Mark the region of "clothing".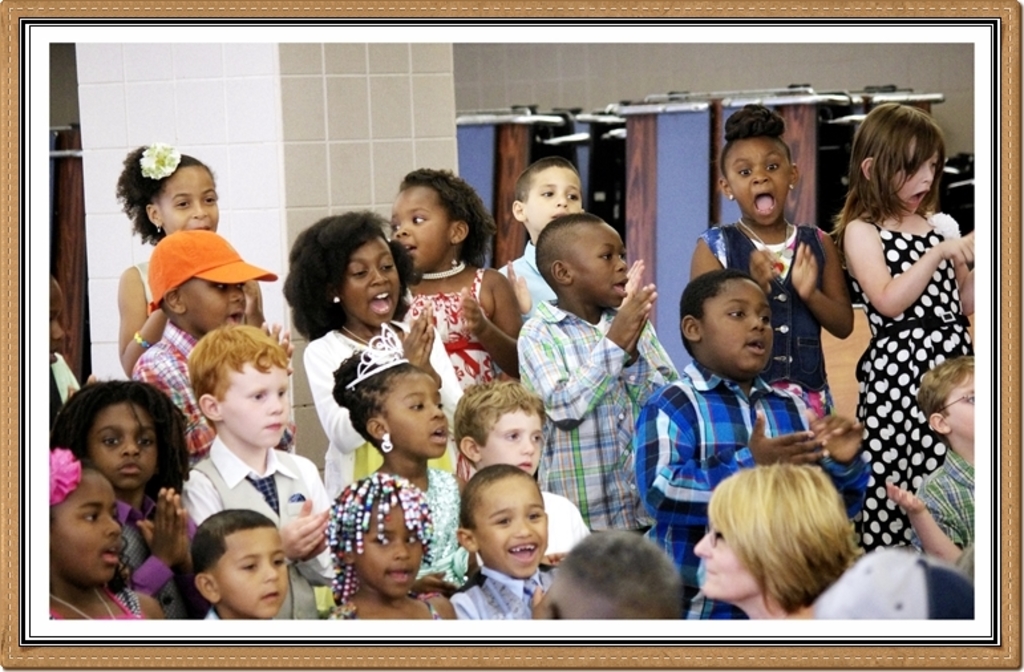
Region: [129,481,210,635].
